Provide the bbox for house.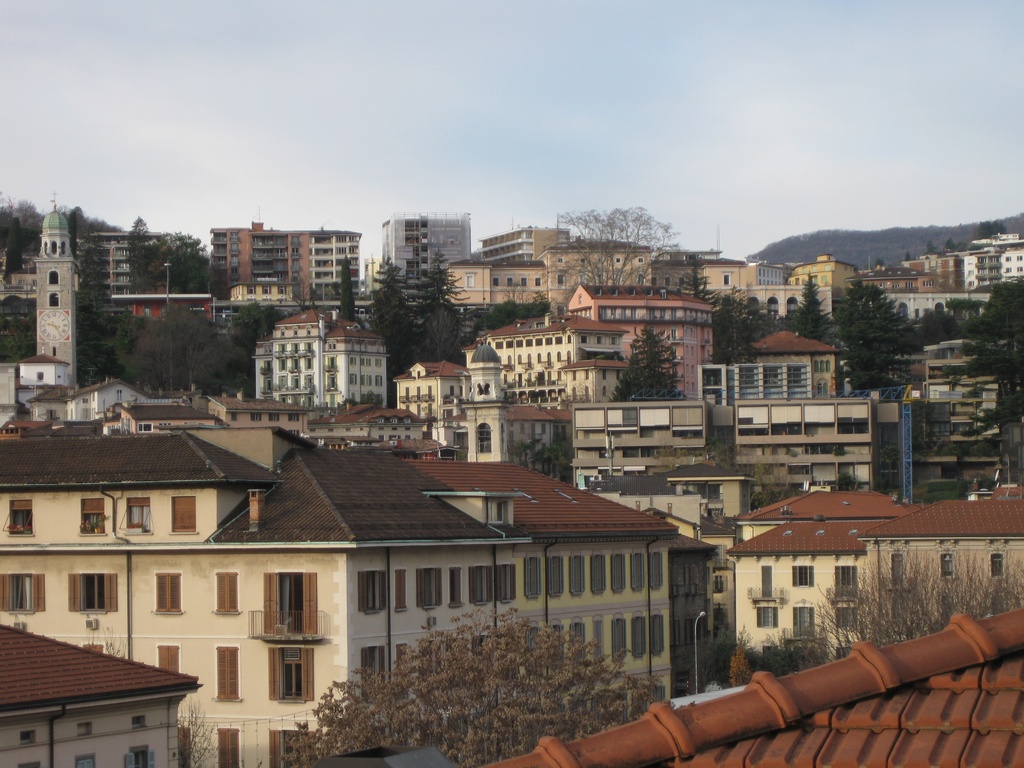
region(957, 233, 1023, 286).
